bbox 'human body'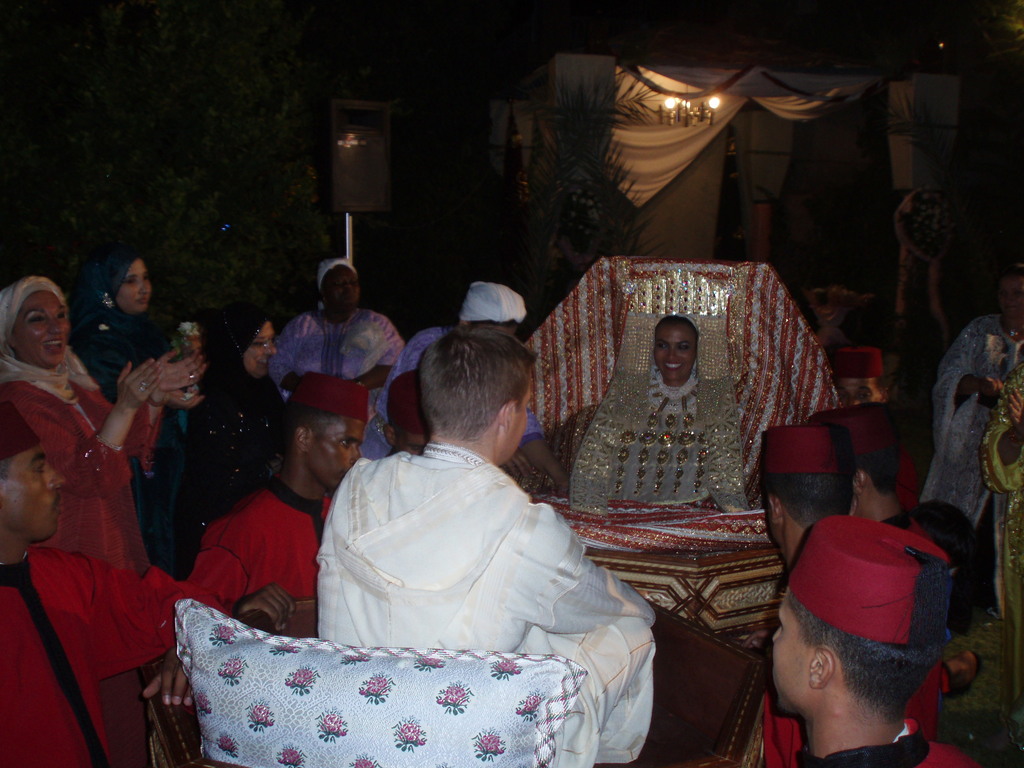
box(160, 299, 292, 577)
